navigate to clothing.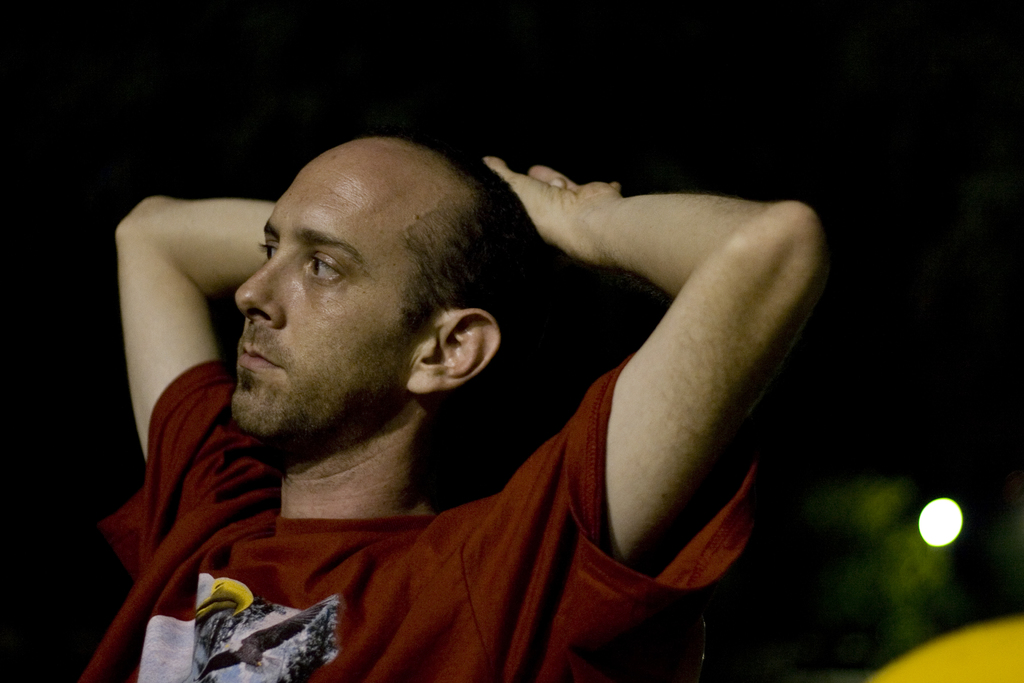
Navigation target: x1=74 y1=340 x2=642 y2=671.
